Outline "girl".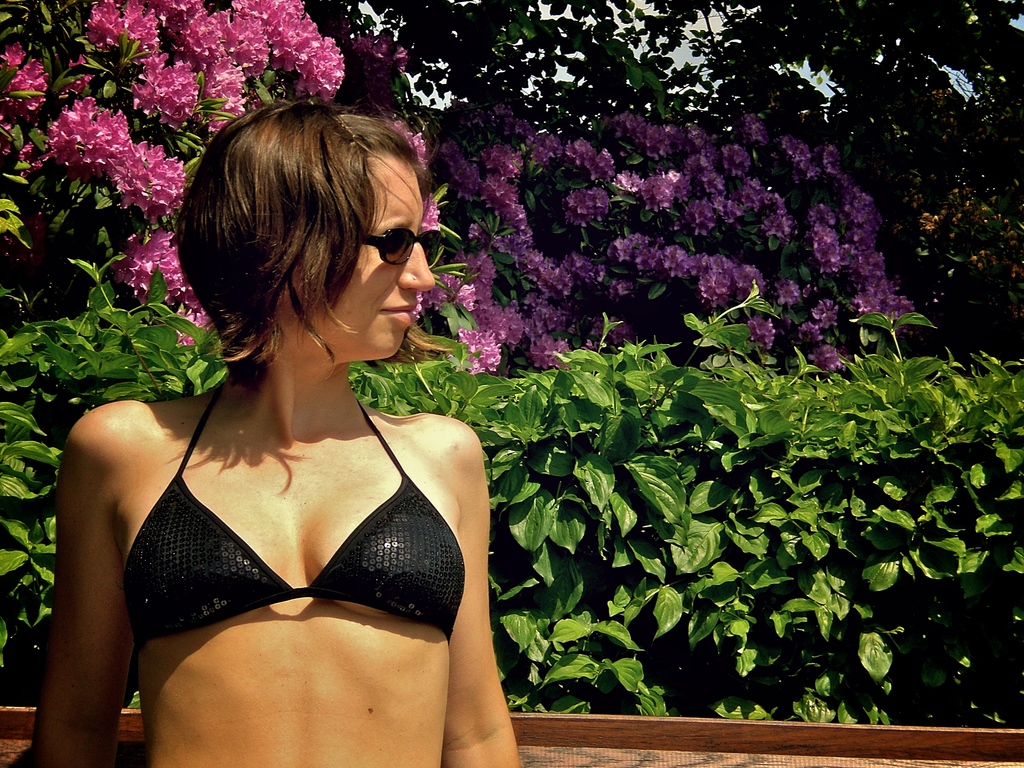
Outline: [31,102,516,767].
